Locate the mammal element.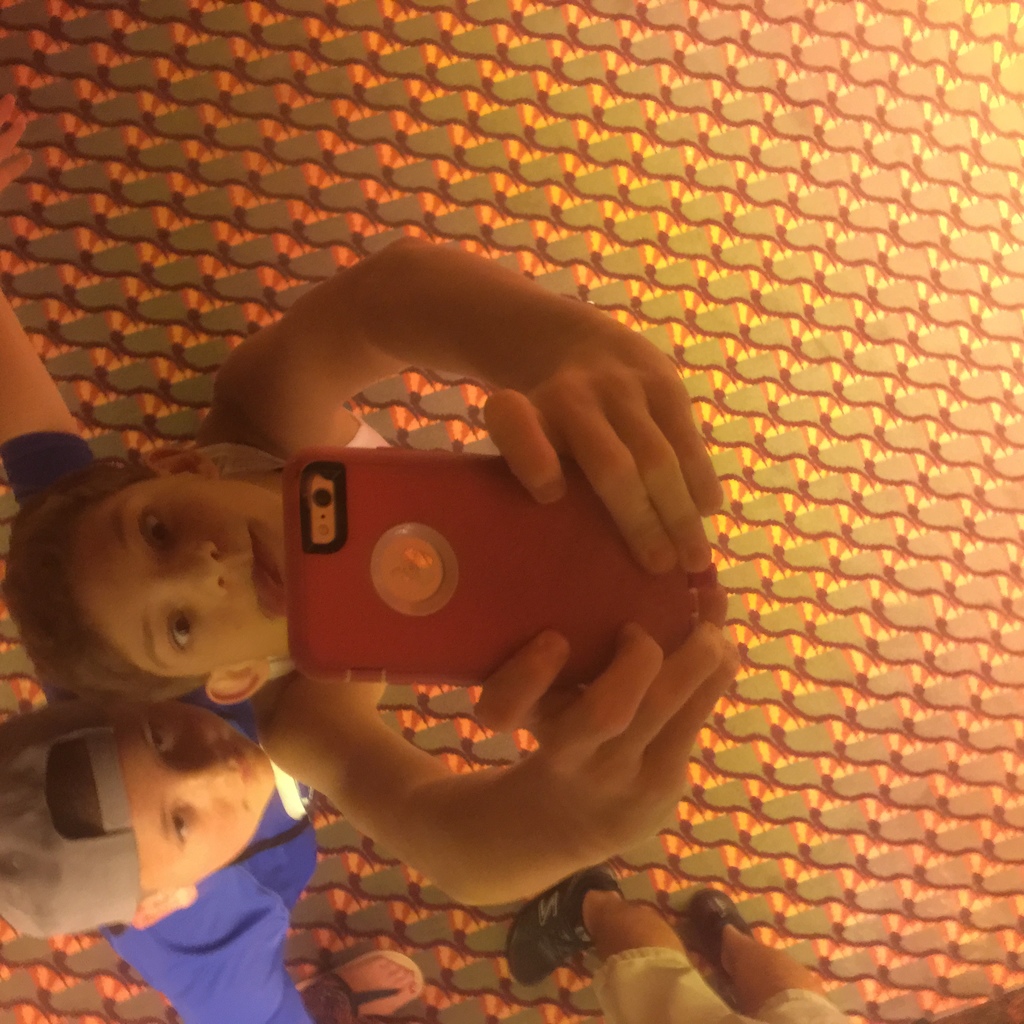
Element bbox: left=0, top=285, right=316, bottom=1023.
